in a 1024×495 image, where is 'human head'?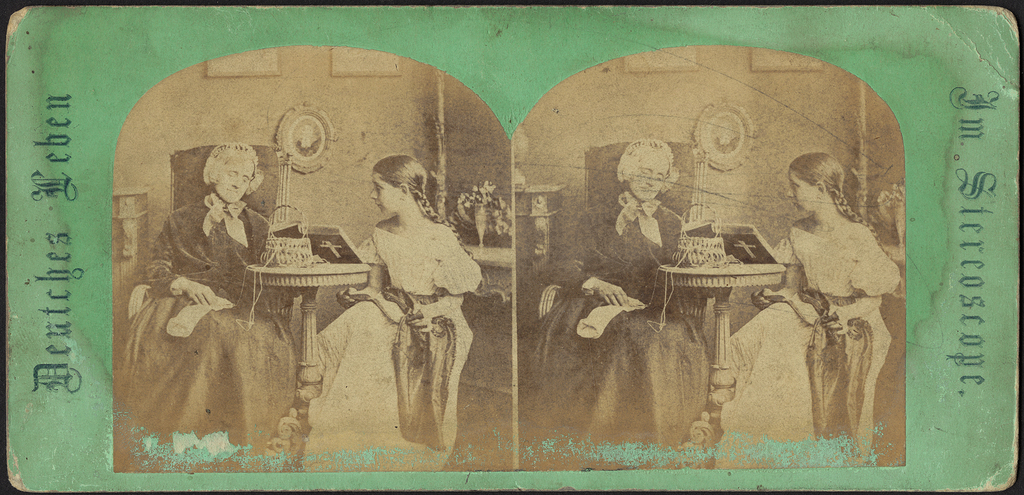
l=619, t=137, r=674, b=197.
